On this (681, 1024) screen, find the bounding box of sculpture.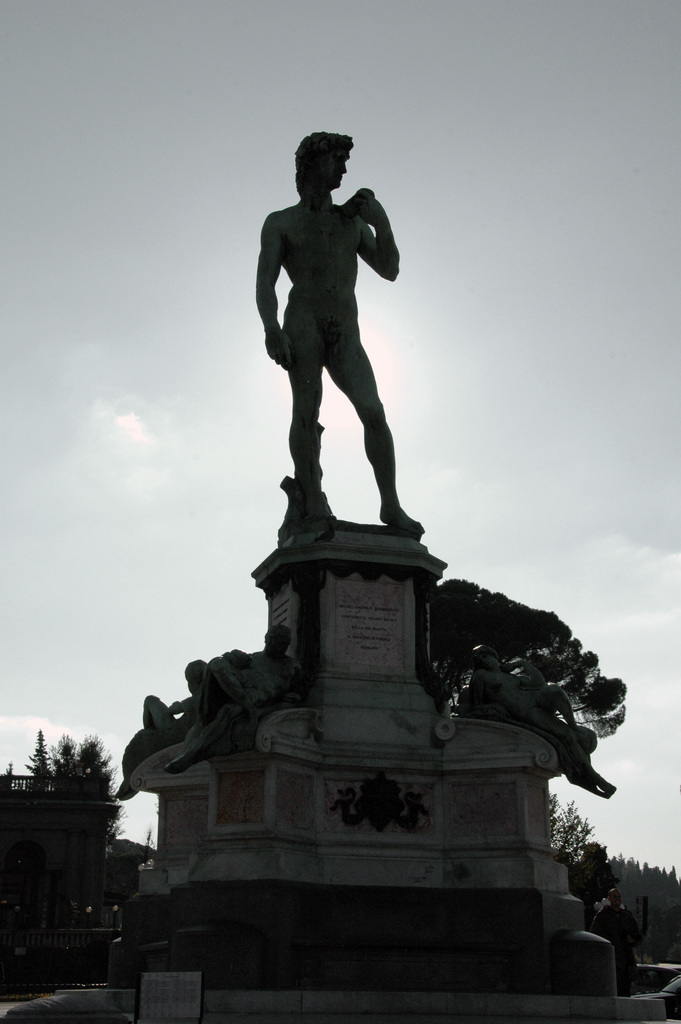
Bounding box: [x1=468, y1=645, x2=632, y2=804].
